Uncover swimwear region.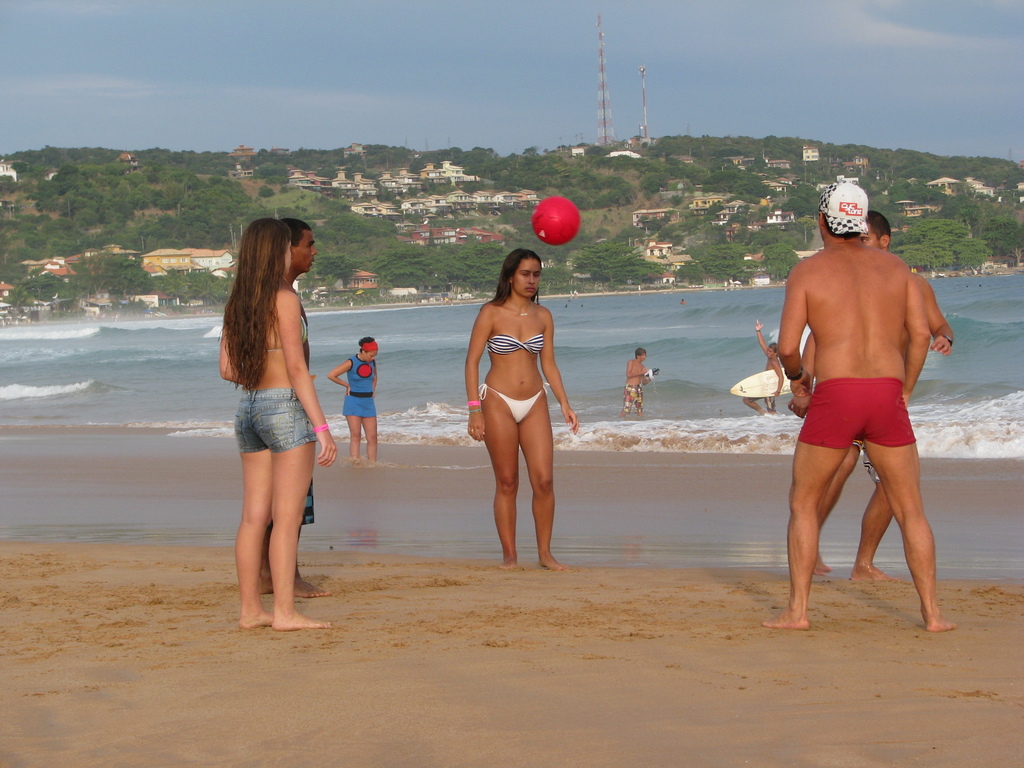
Uncovered: box(482, 383, 544, 424).
